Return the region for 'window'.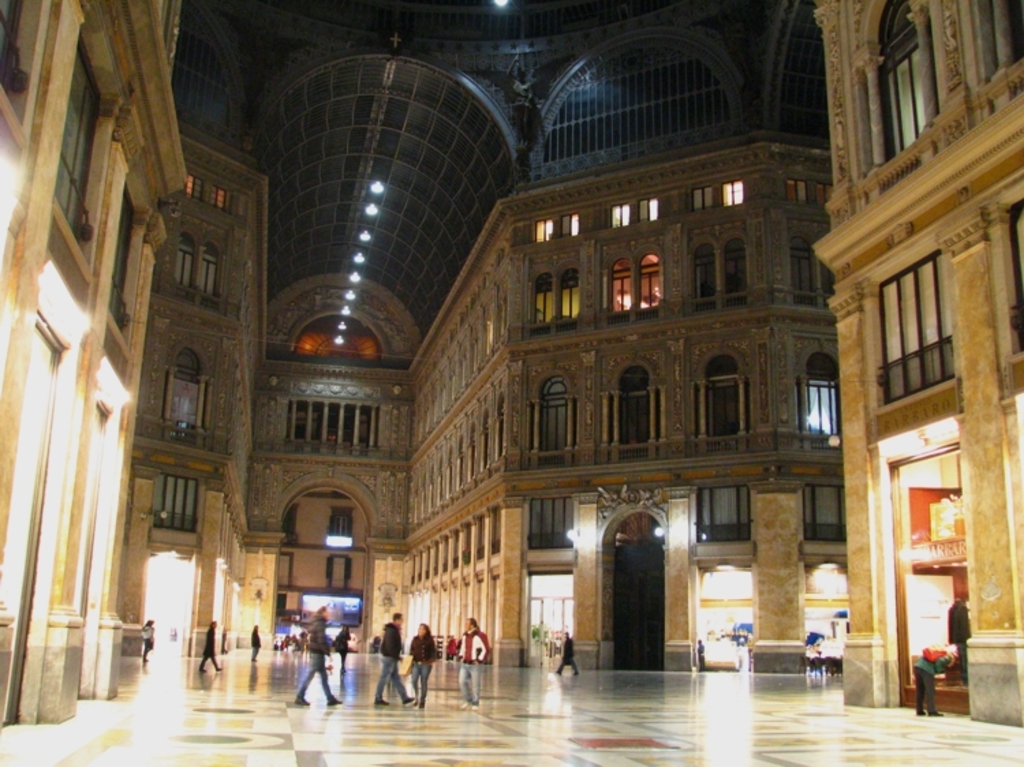
box=[556, 210, 578, 239].
